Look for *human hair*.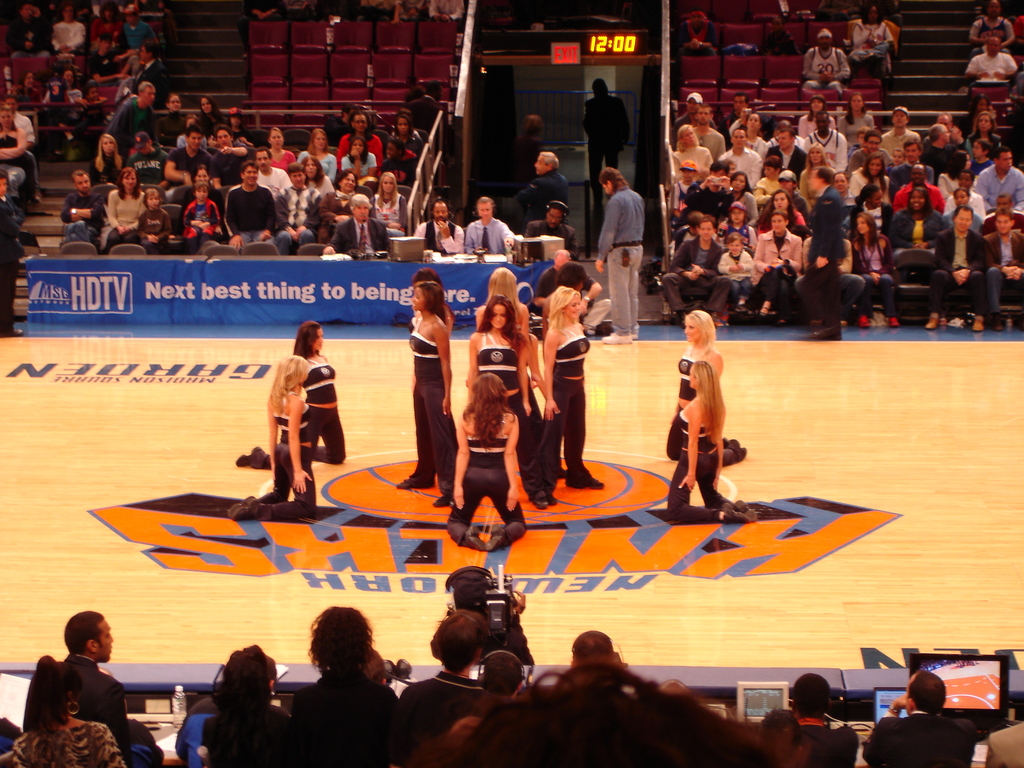
Found: [340,104,355,120].
